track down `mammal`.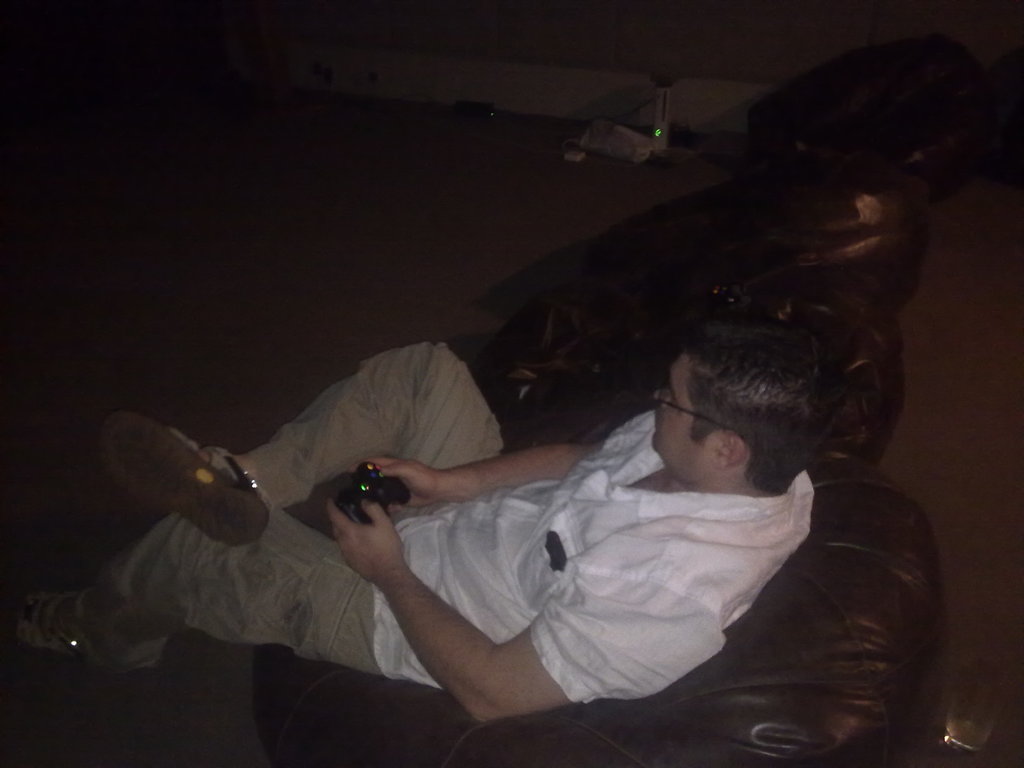
Tracked to (183, 324, 939, 717).
